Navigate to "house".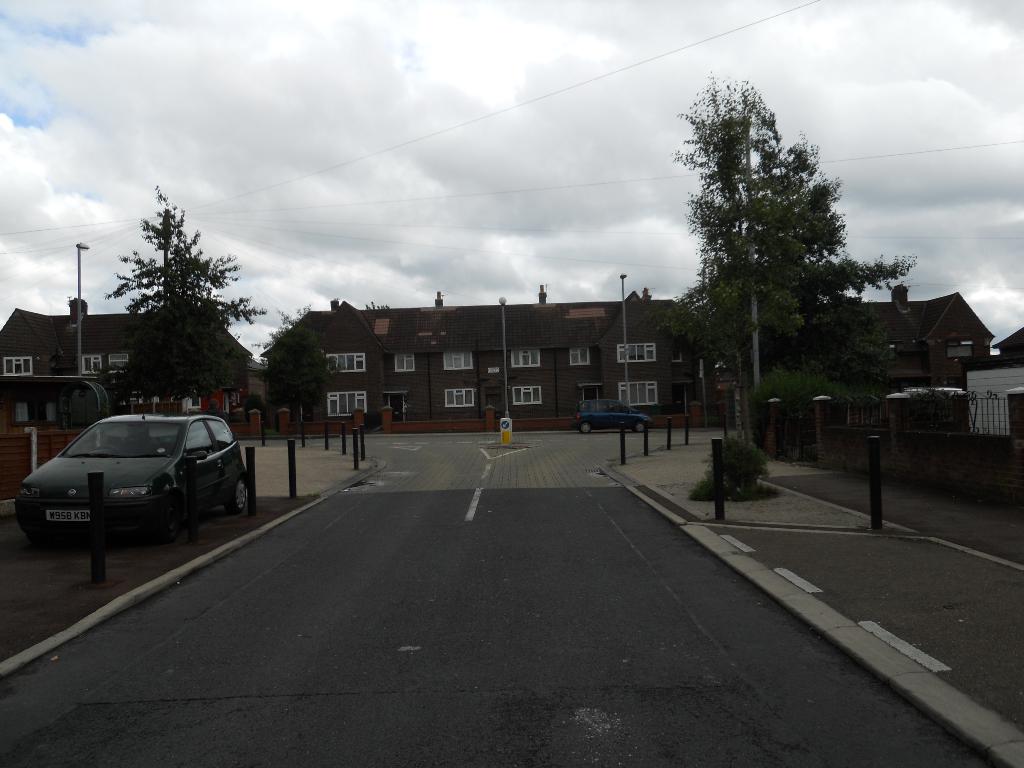
Navigation target: (961,328,1023,436).
